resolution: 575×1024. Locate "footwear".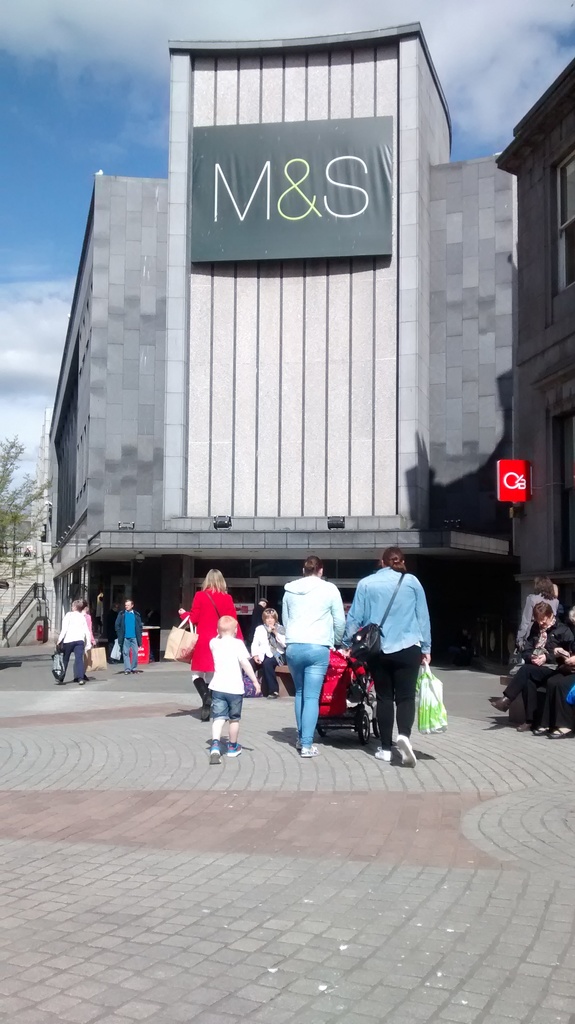
<bbox>229, 742, 245, 756</bbox>.
